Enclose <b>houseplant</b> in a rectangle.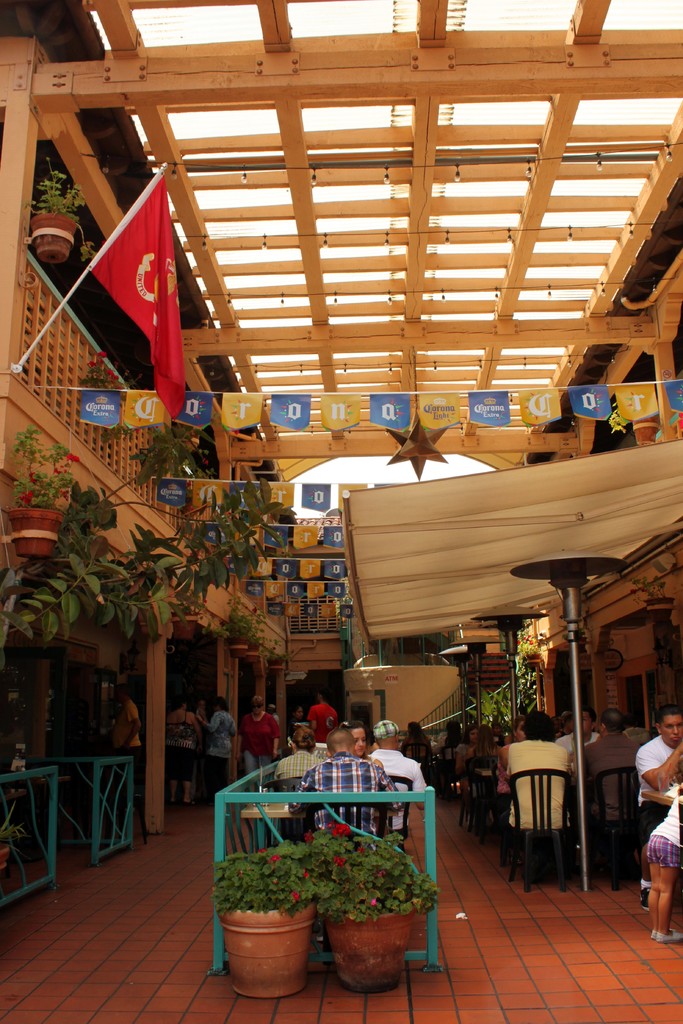
bbox(0, 798, 31, 874).
